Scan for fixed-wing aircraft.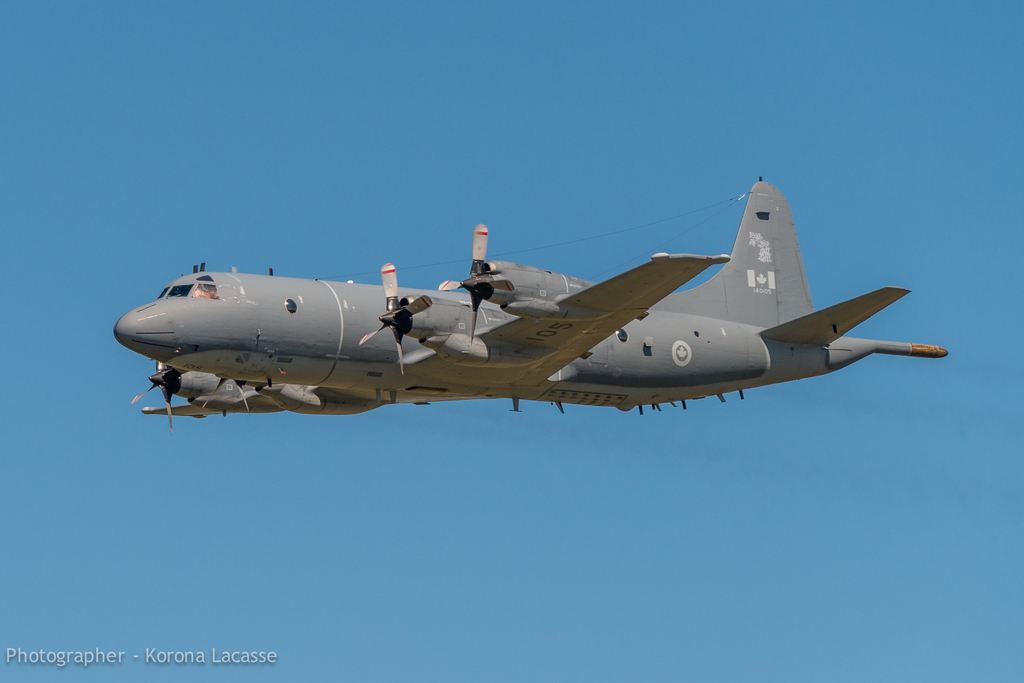
Scan result: Rect(119, 181, 948, 415).
